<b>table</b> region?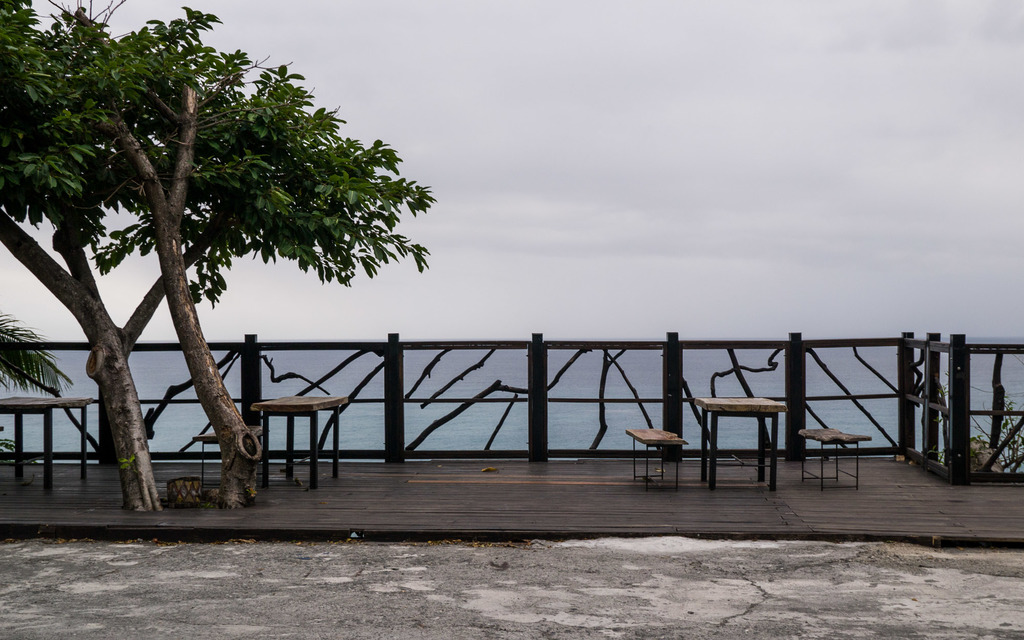
x1=0 y1=393 x2=97 y2=489
